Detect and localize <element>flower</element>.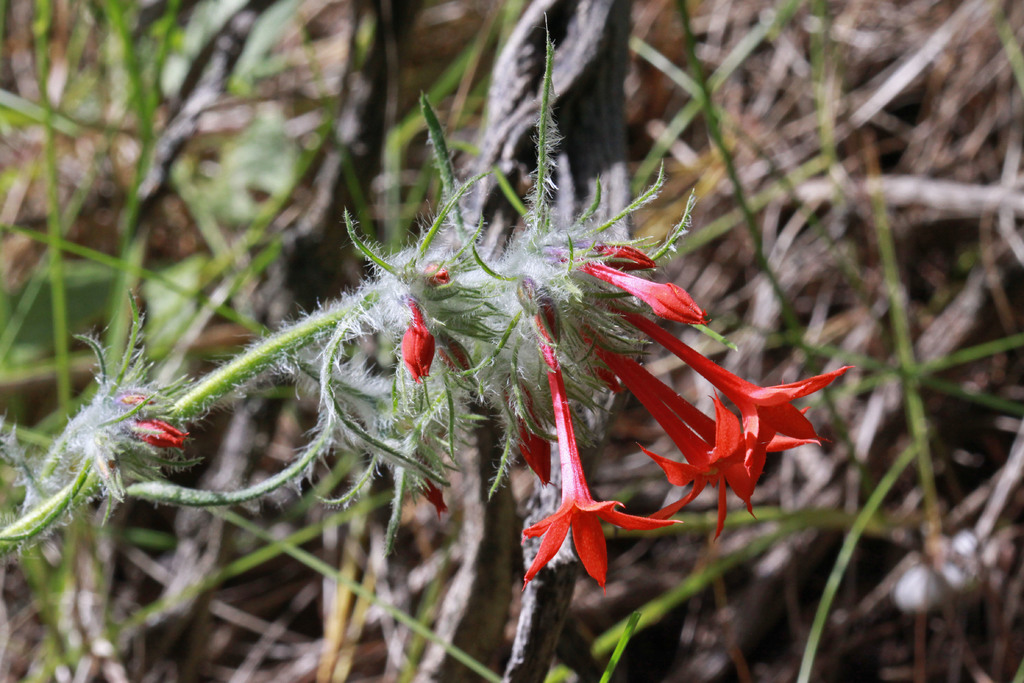
Localized at locate(627, 310, 860, 488).
